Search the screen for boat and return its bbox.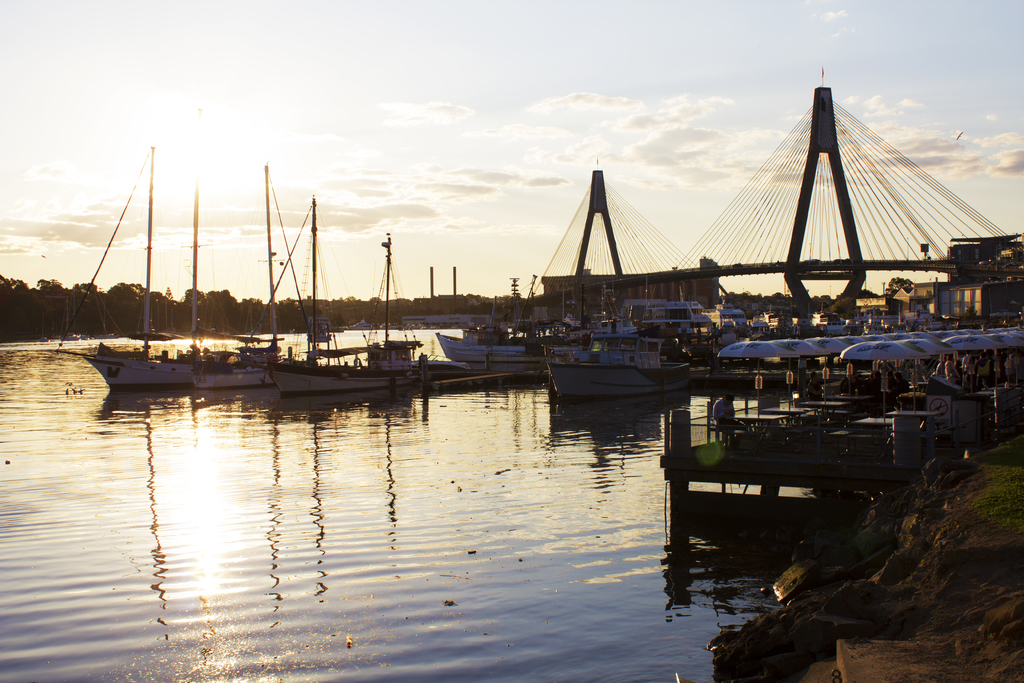
Found: (636,302,712,372).
